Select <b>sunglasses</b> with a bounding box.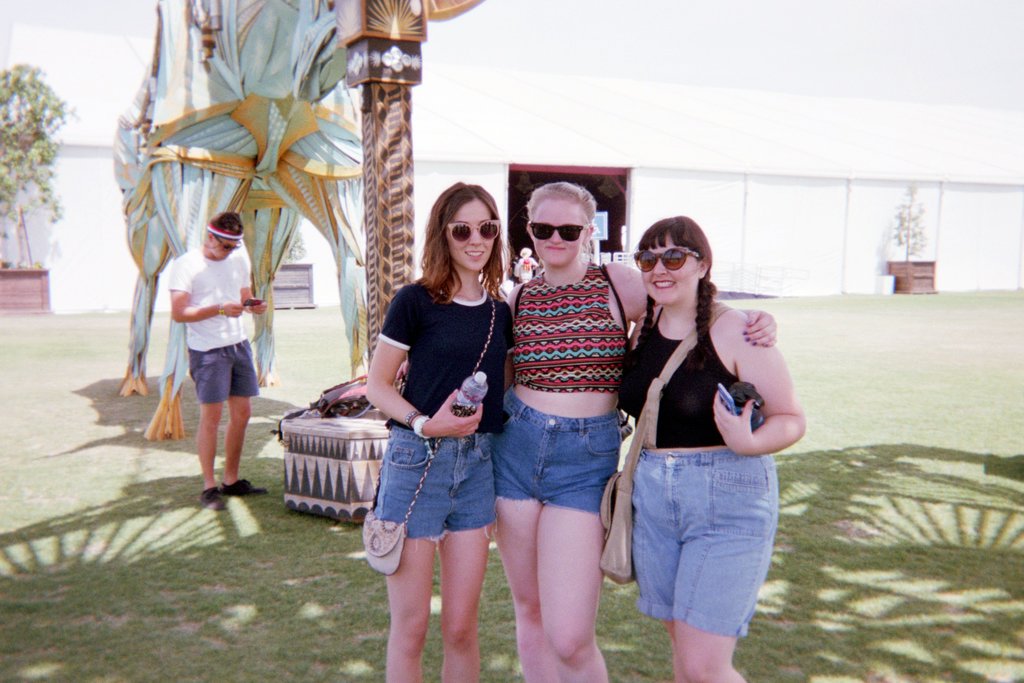
<bbox>444, 220, 501, 242</bbox>.
